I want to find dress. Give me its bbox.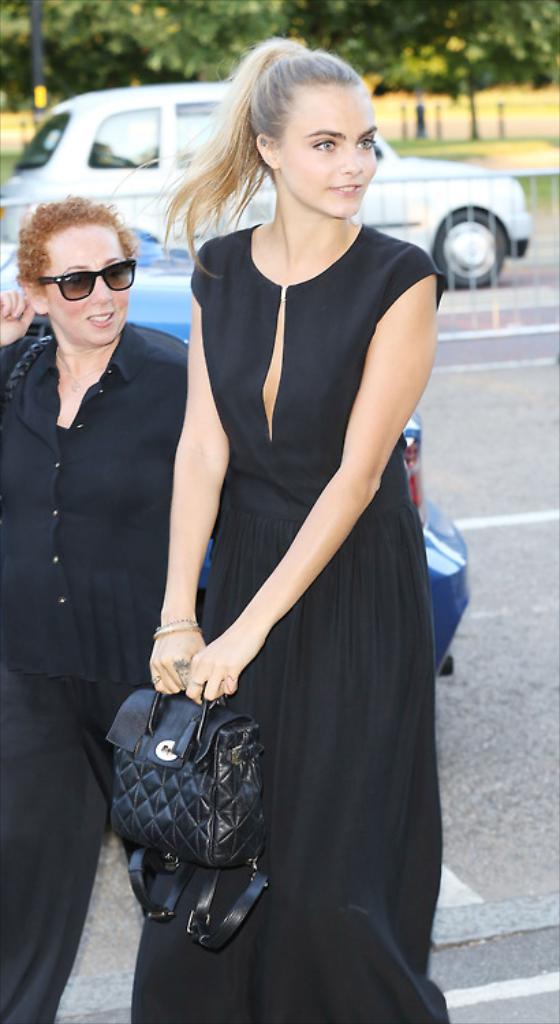
<box>128,217,448,1021</box>.
